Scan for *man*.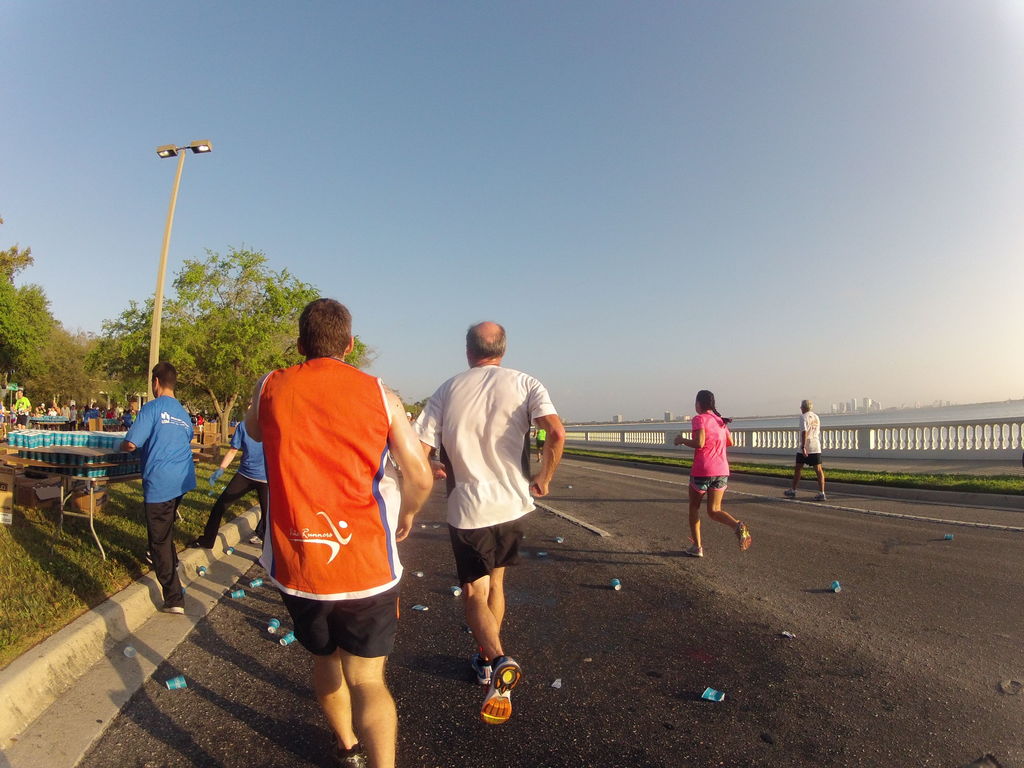
Scan result: box(782, 400, 829, 500).
